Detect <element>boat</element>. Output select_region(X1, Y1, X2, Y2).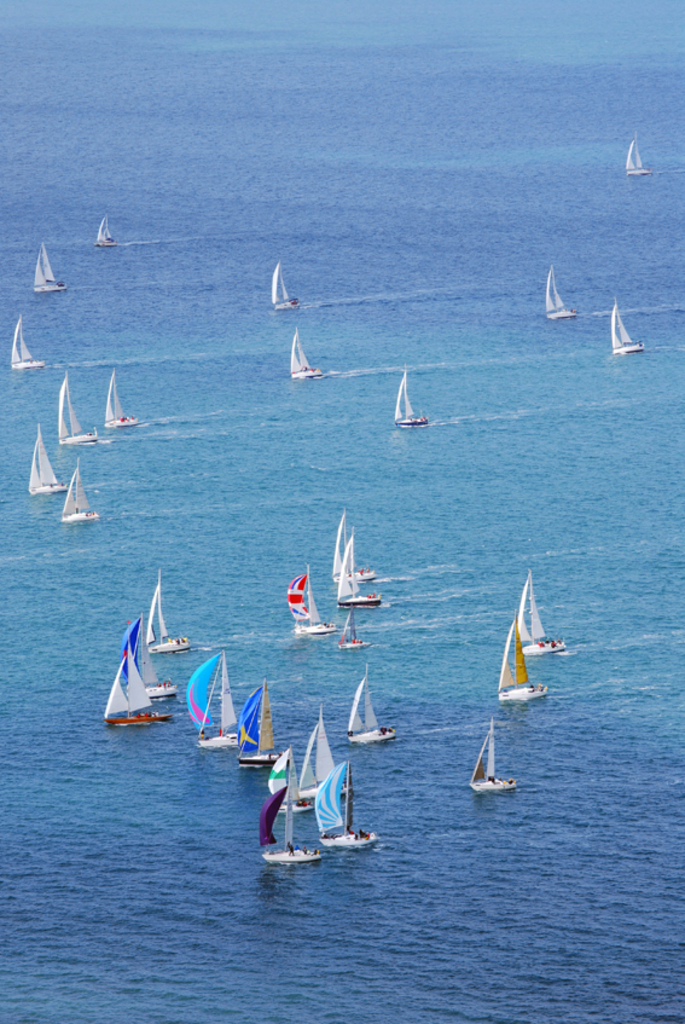
select_region(236, 679, 284, 775).
